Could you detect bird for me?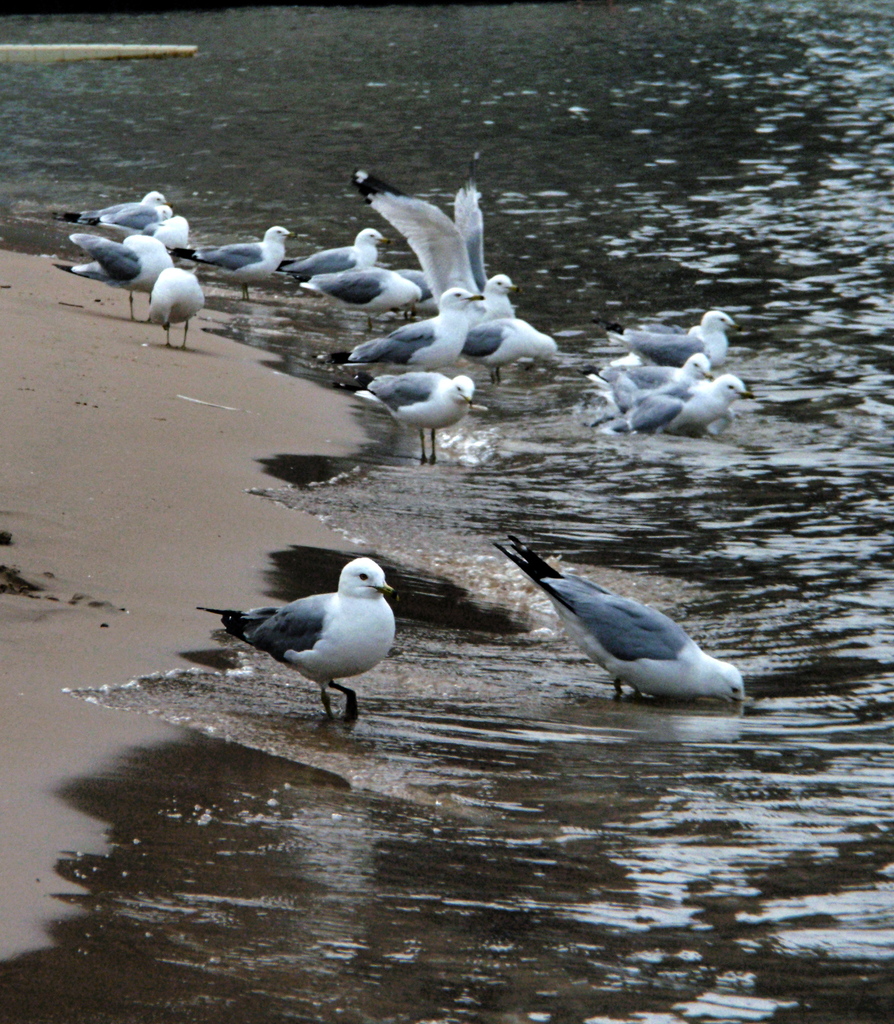
Detection result: BBox(138, 213, 192, 259).
